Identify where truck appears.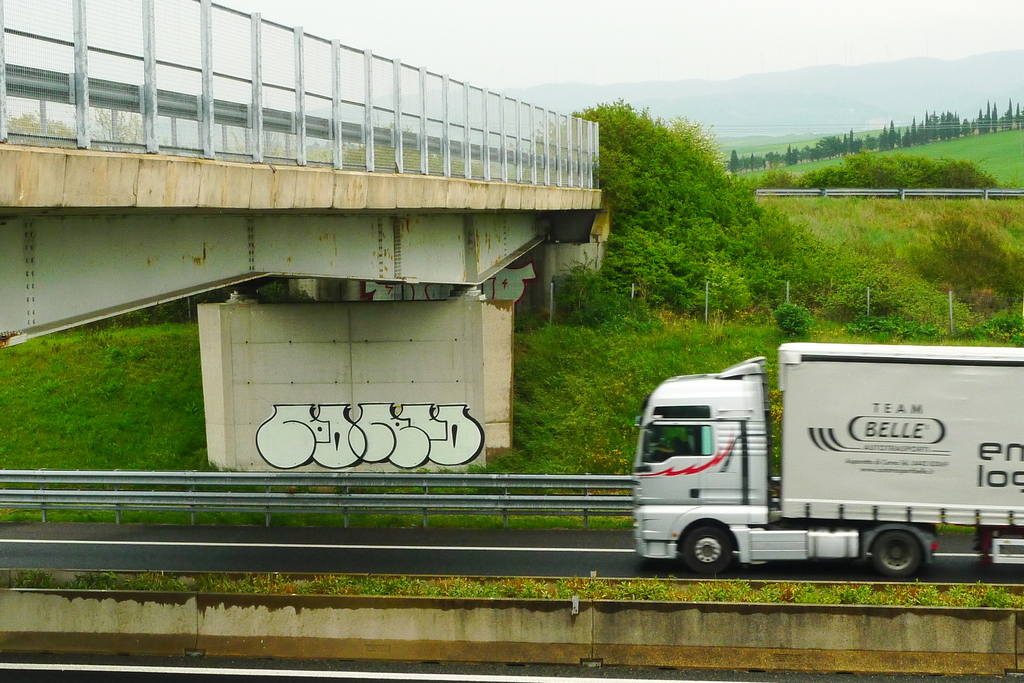
Appears at (left=621, top=342, right=1006, bottom=591).
